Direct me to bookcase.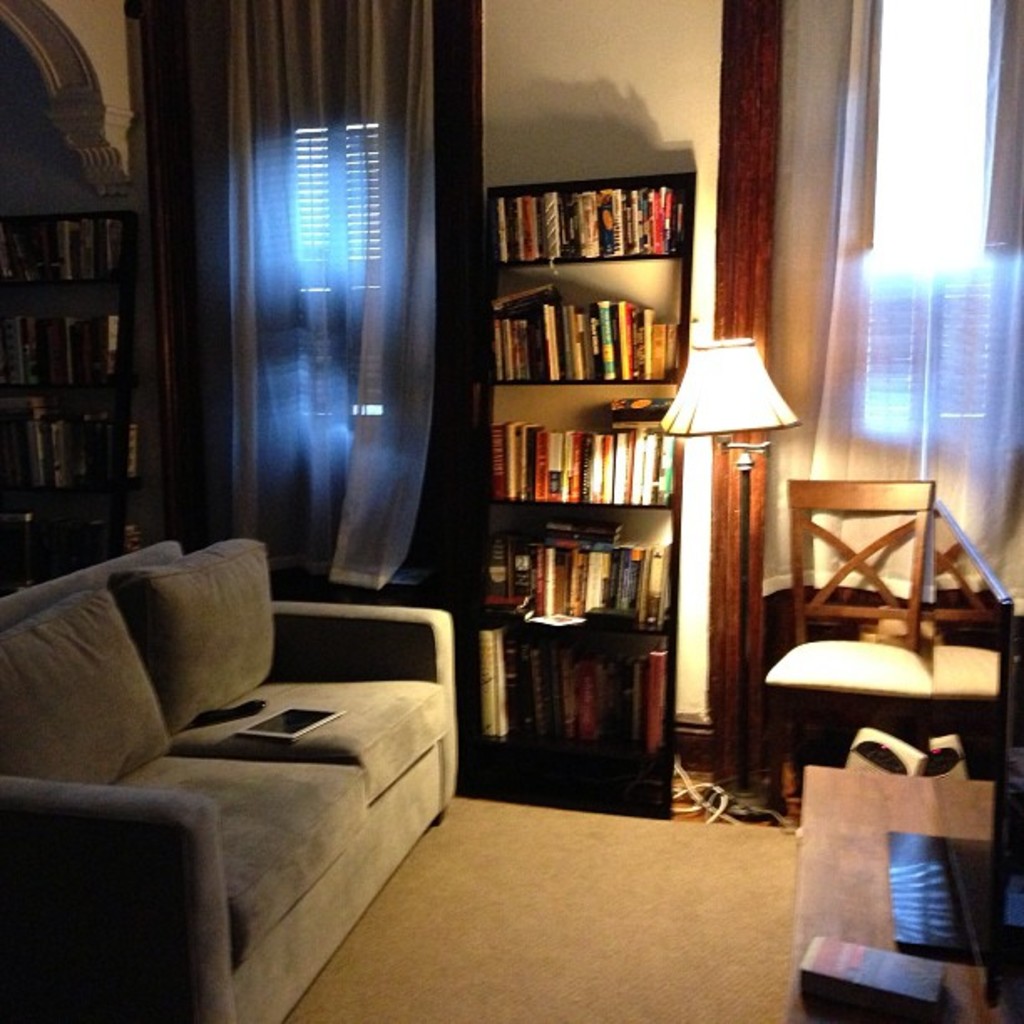
Direction: (455, 107, 748, 795).
